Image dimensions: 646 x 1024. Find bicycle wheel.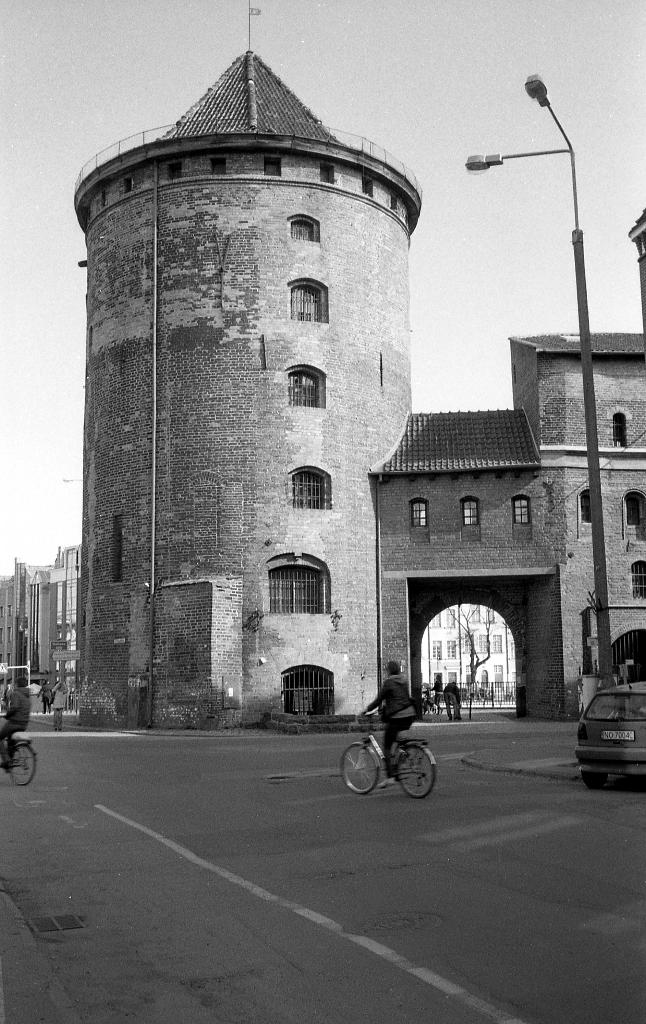
[387, 741, 437, 803].
